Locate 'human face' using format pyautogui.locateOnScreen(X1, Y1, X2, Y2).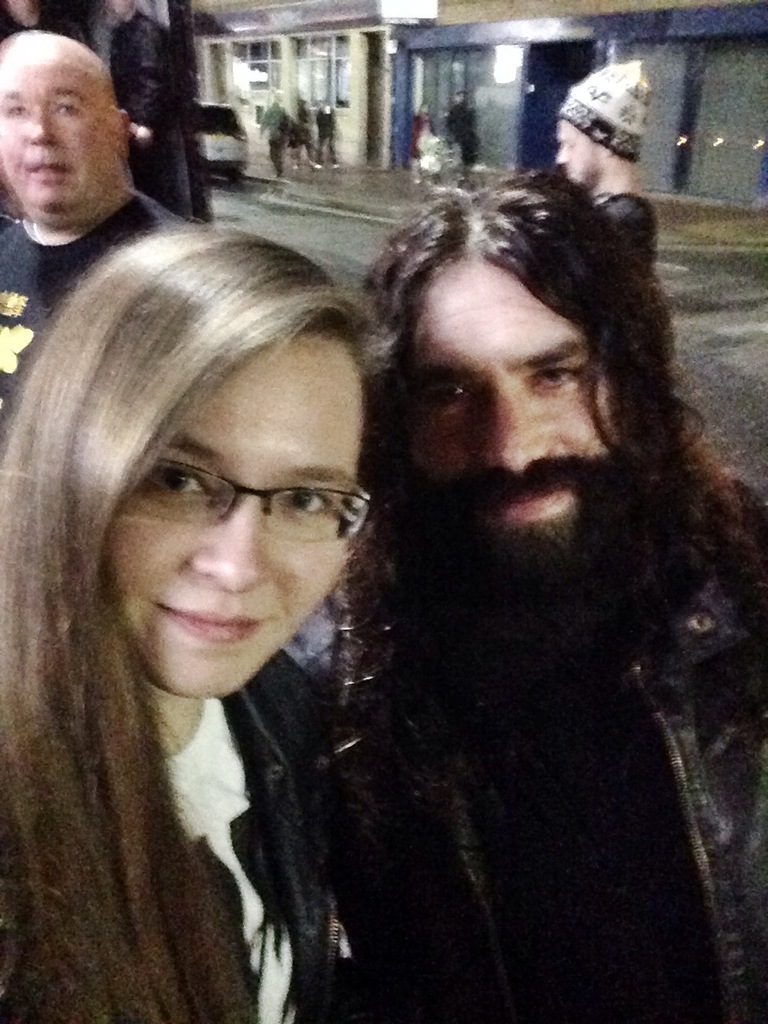
pyautogui.locateOnScreen(9, 66, 120, 241).
